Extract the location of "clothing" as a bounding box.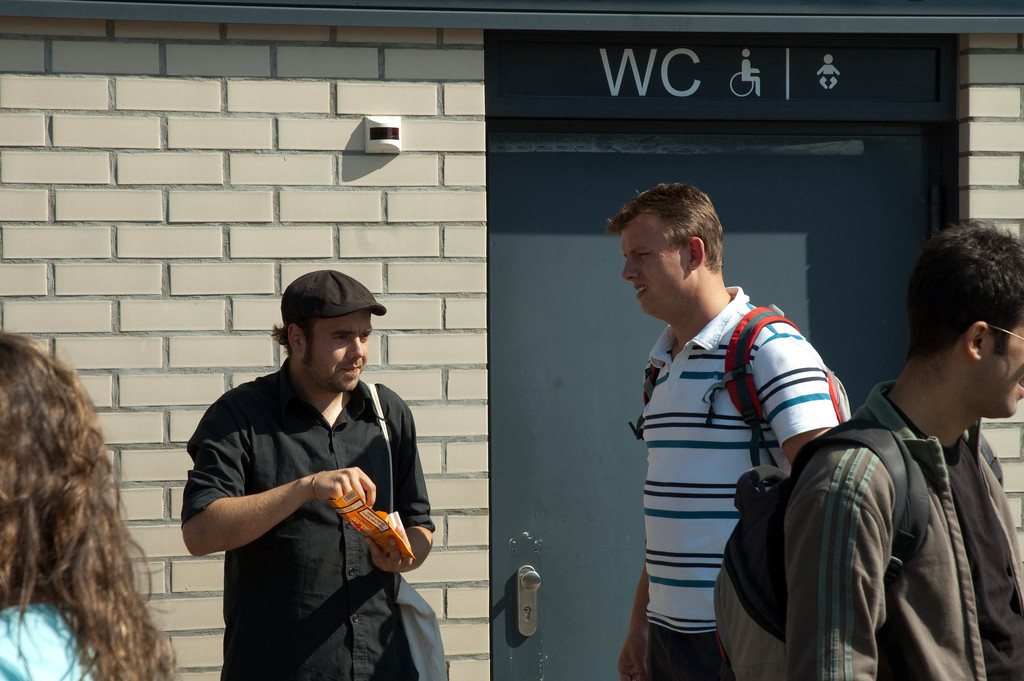
636, 282, 840, 680.
